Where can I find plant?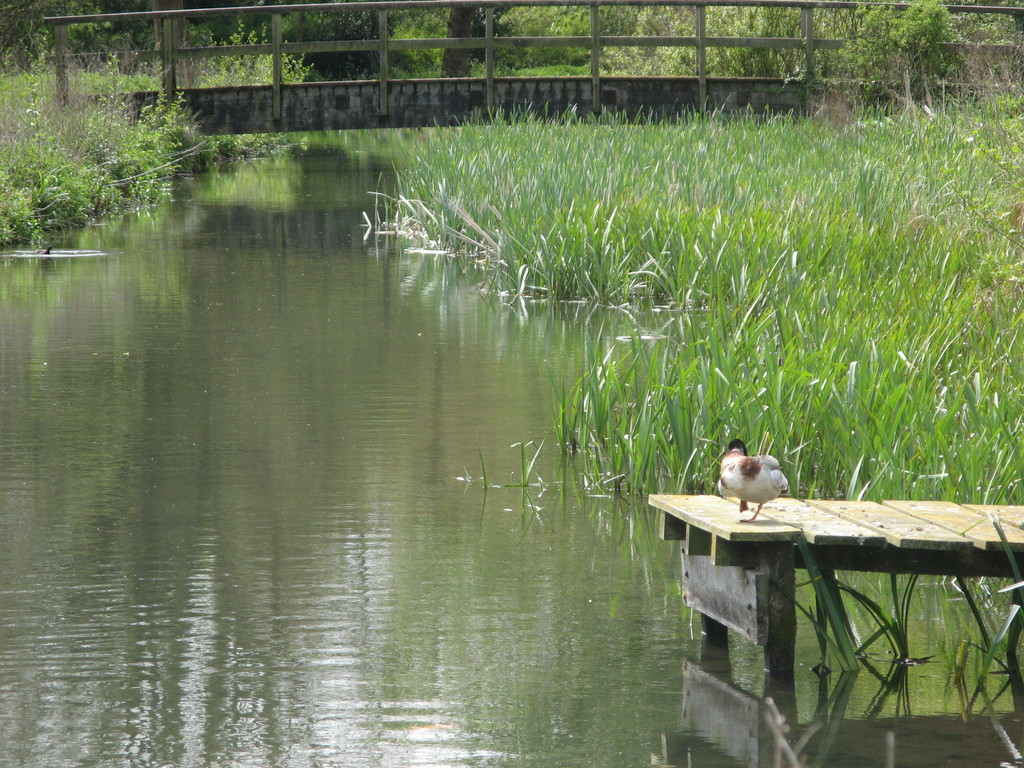
You can find it at {"x1": 96, "y1": 40, "x2": 161, "y2": 87}.
